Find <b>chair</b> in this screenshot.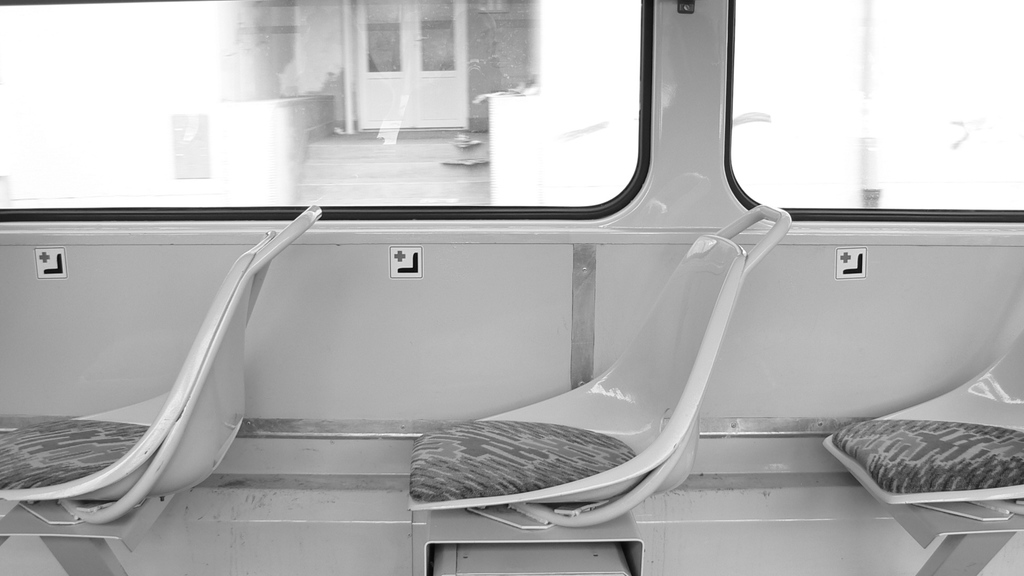
The bounding box for <b>chair</b> is bbox=[33, 202, 312, 547].
